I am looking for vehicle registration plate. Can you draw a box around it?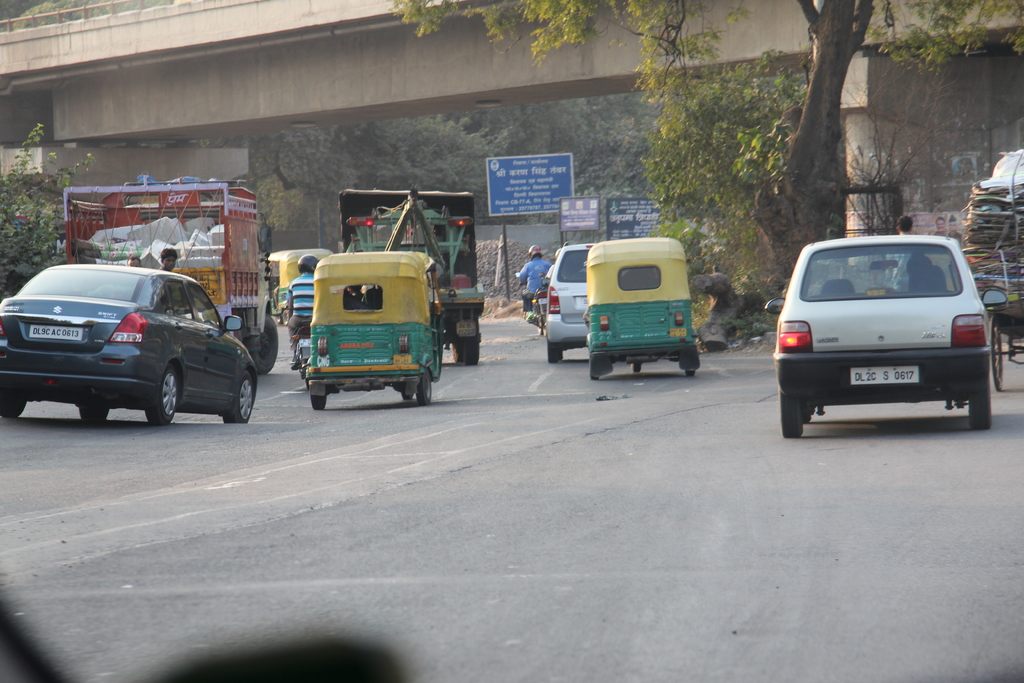
Sure, the bounding box is [left=28, top=321, right=83, bottom=341].
